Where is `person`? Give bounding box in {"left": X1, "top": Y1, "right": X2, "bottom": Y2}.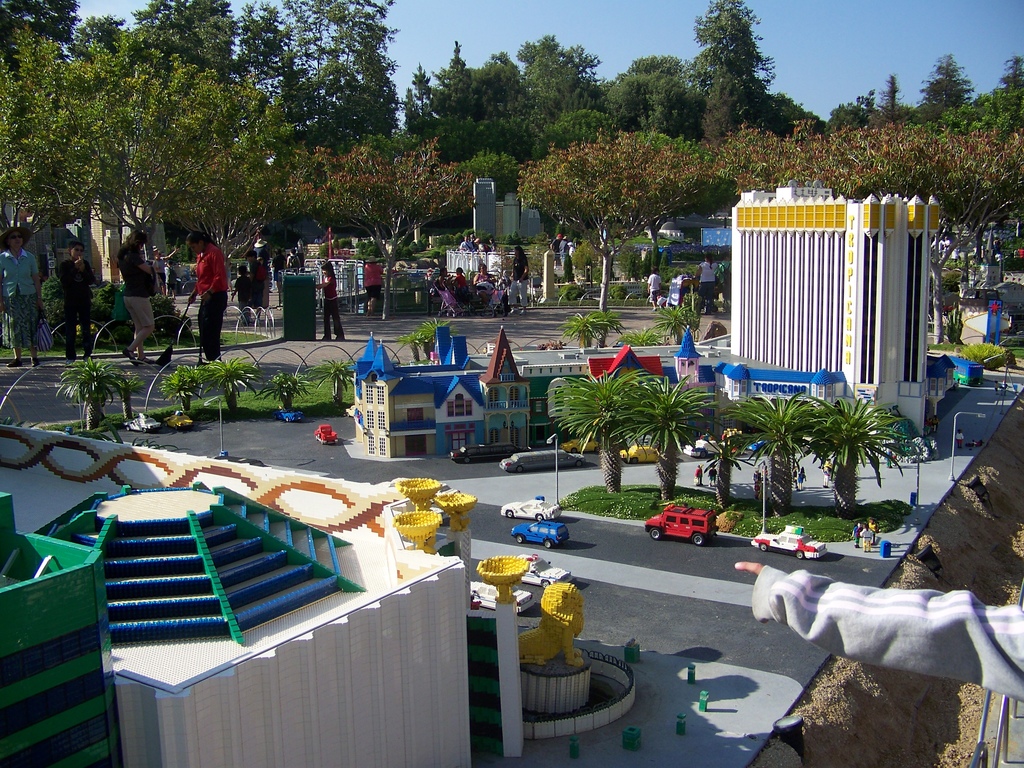
{"left": 173, "top": 223, "right": 221, "bottom": 368}.
